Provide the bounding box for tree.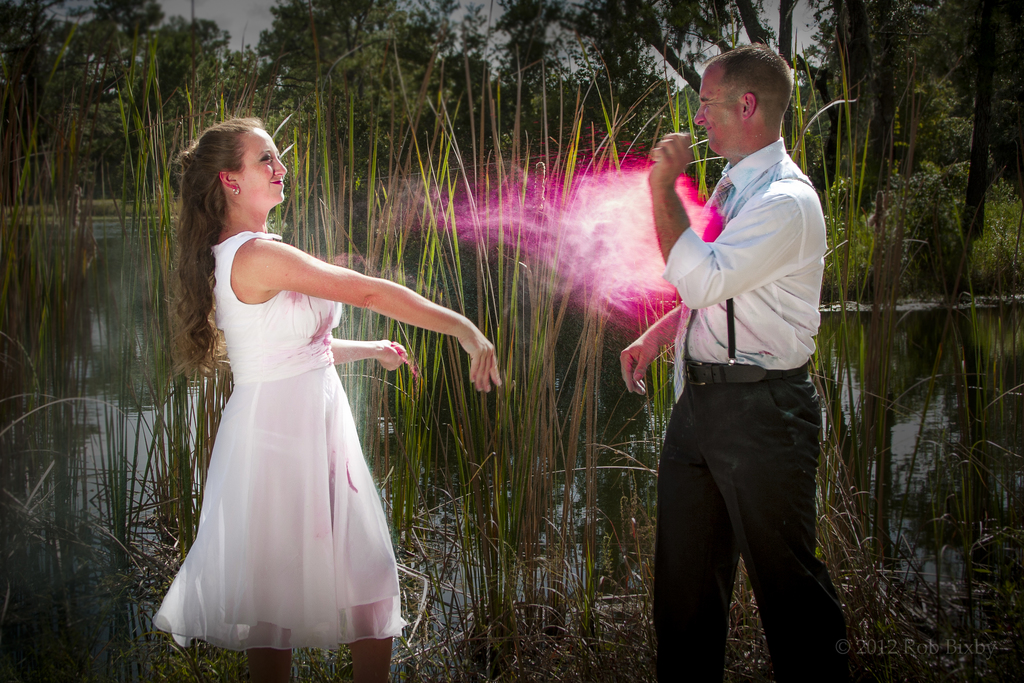
<region>463, 0, 792, 211</region>.
